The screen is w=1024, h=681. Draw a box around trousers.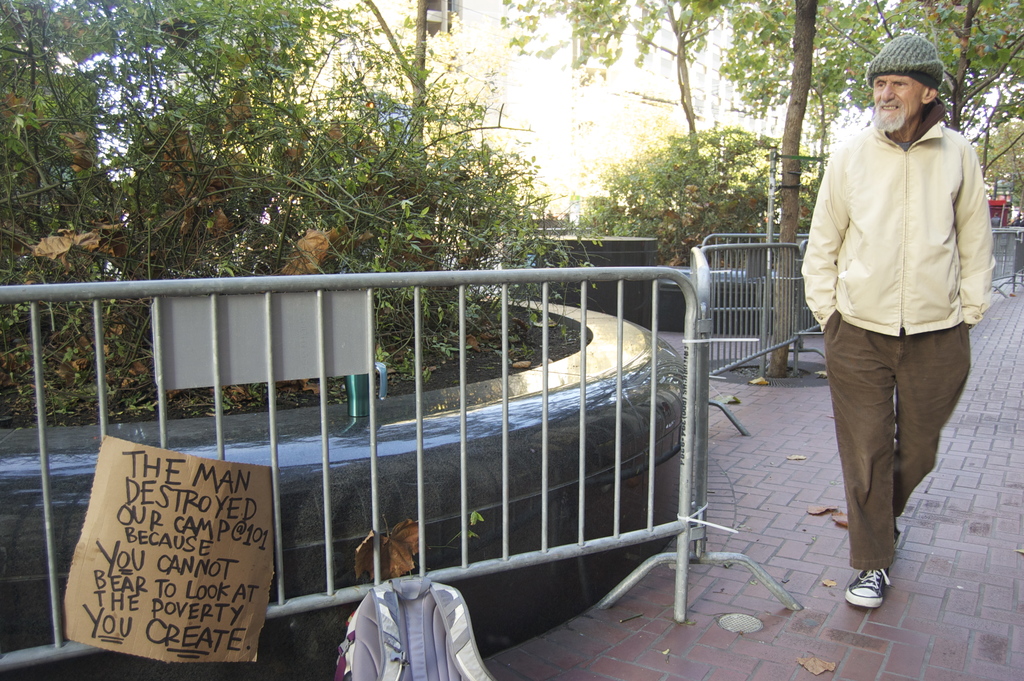
(left=843, top=320, right=966, bottom=573).
